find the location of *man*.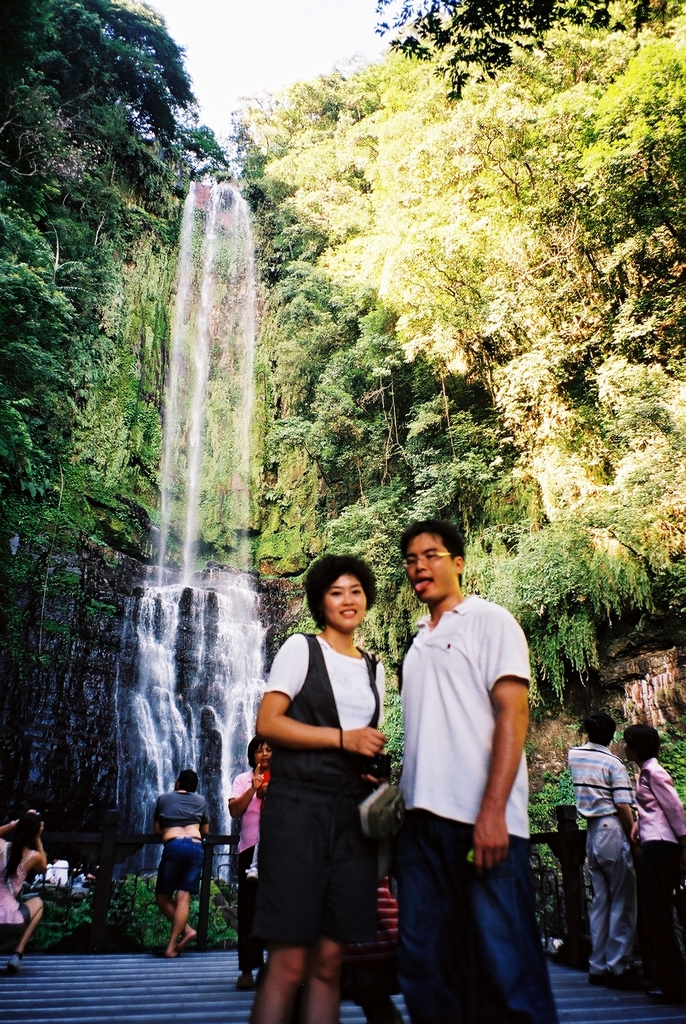
Location: box(566, 713, 632, 986).
